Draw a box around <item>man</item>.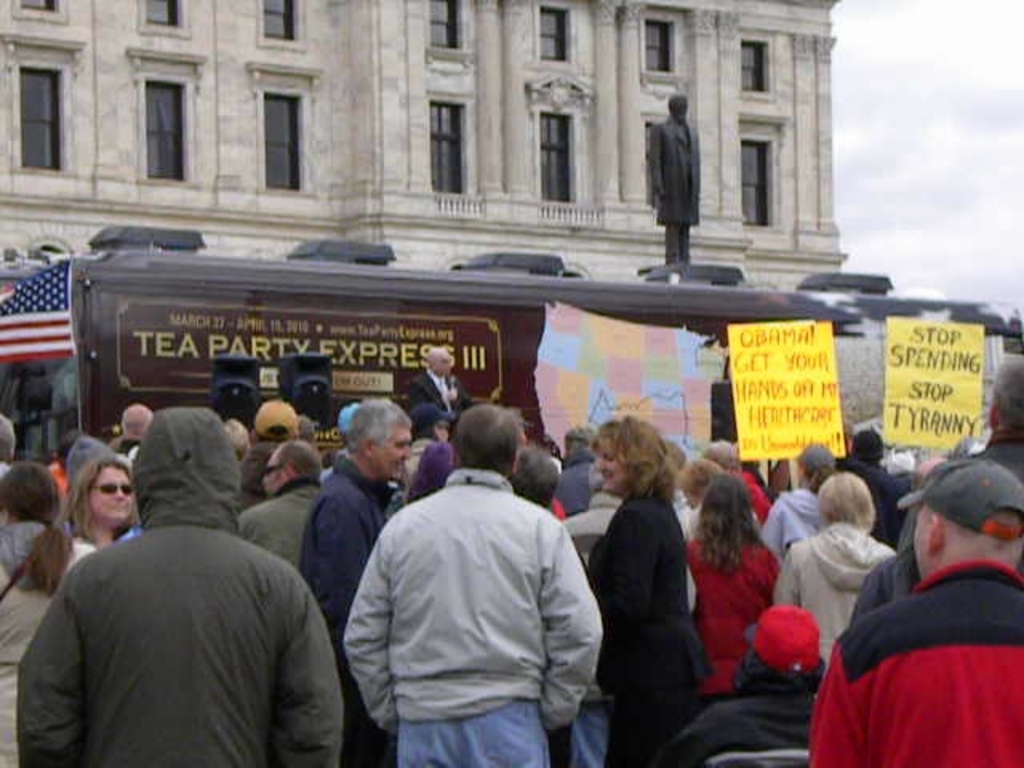
[806,454,1022,766].
